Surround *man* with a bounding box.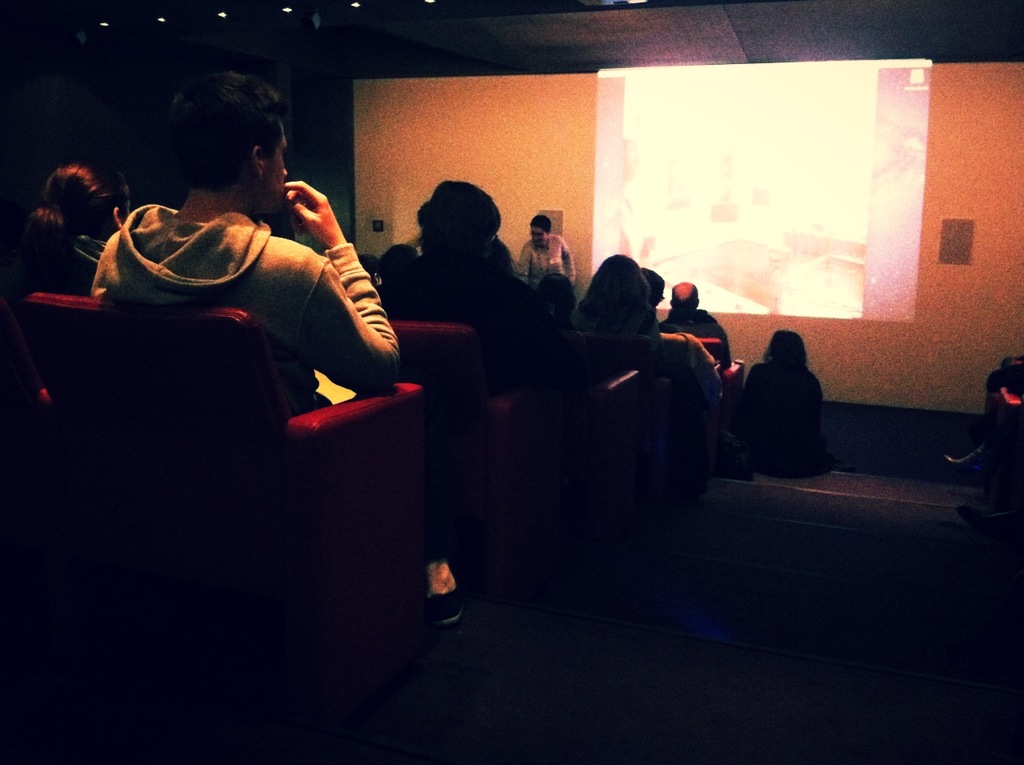
(left=89, top=68, right=402, bottom=413).
